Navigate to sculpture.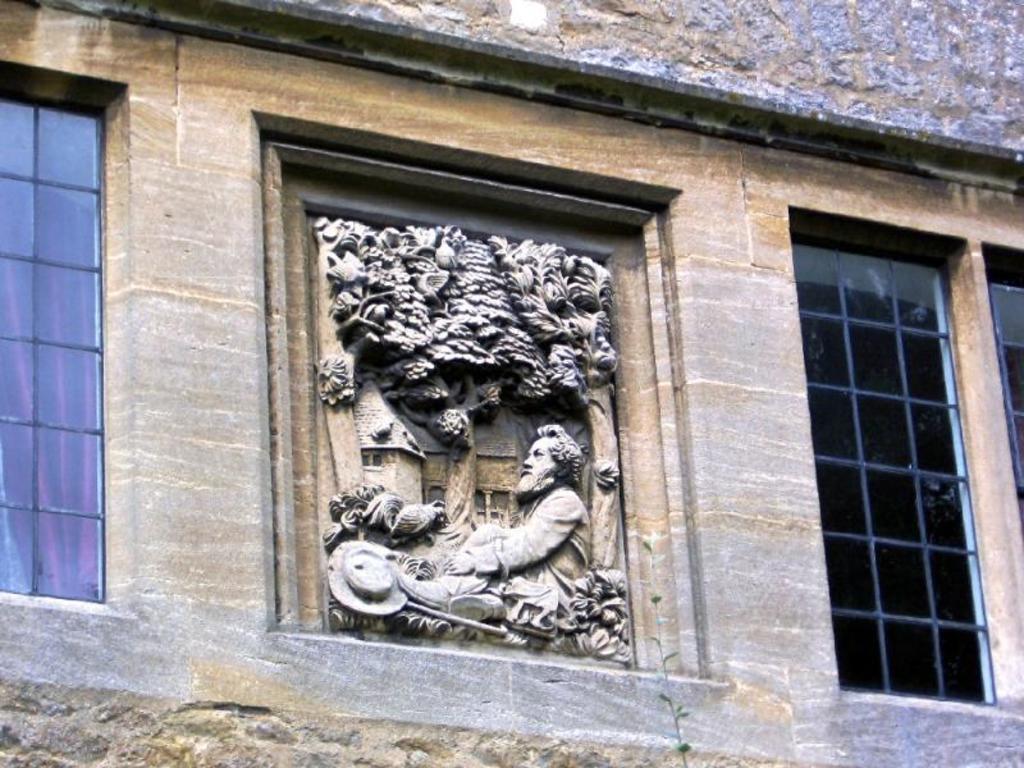
Navigation target: l=312, t=223, r=637, b=658.
